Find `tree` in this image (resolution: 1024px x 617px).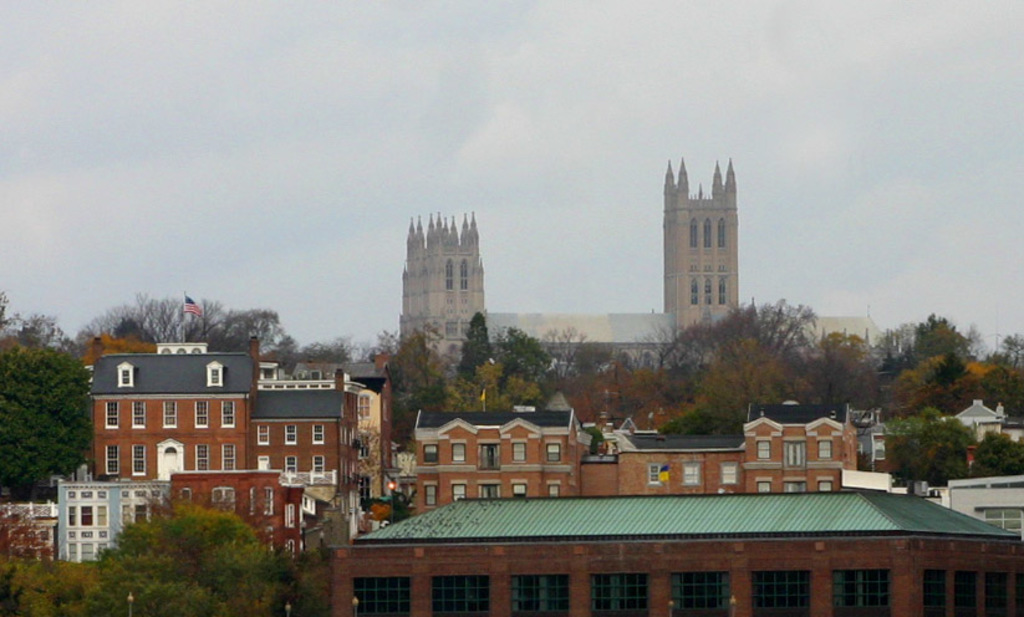
80 495 302 616.
